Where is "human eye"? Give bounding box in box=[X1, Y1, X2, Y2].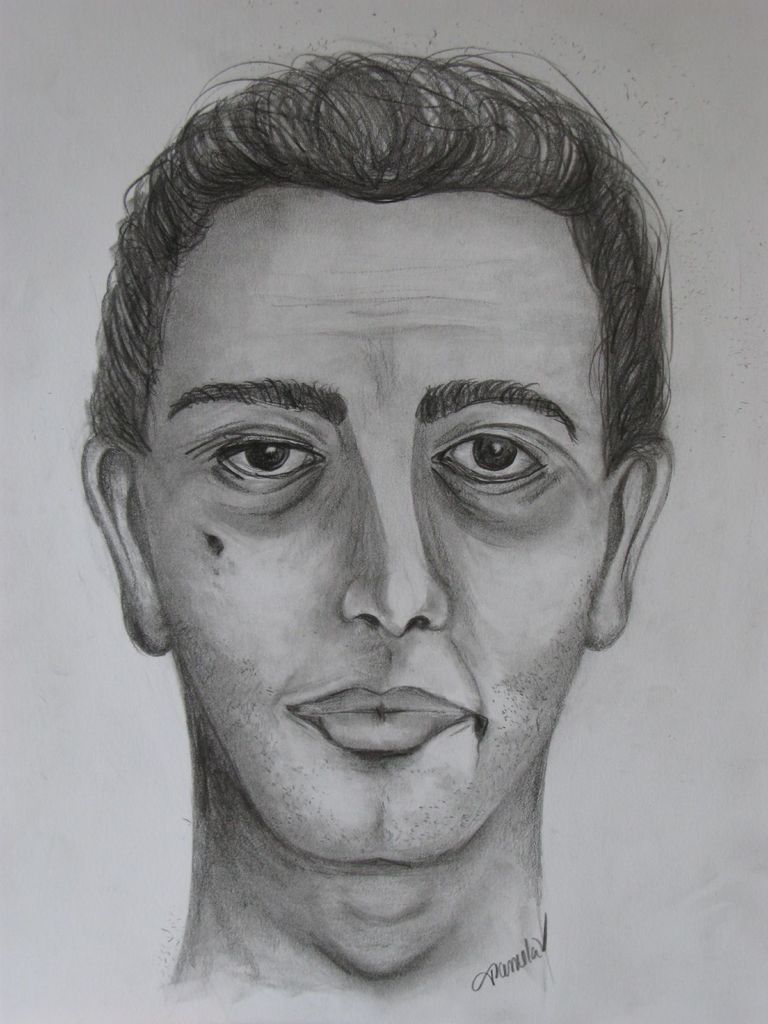
box=[205, 426, 326, 485].
